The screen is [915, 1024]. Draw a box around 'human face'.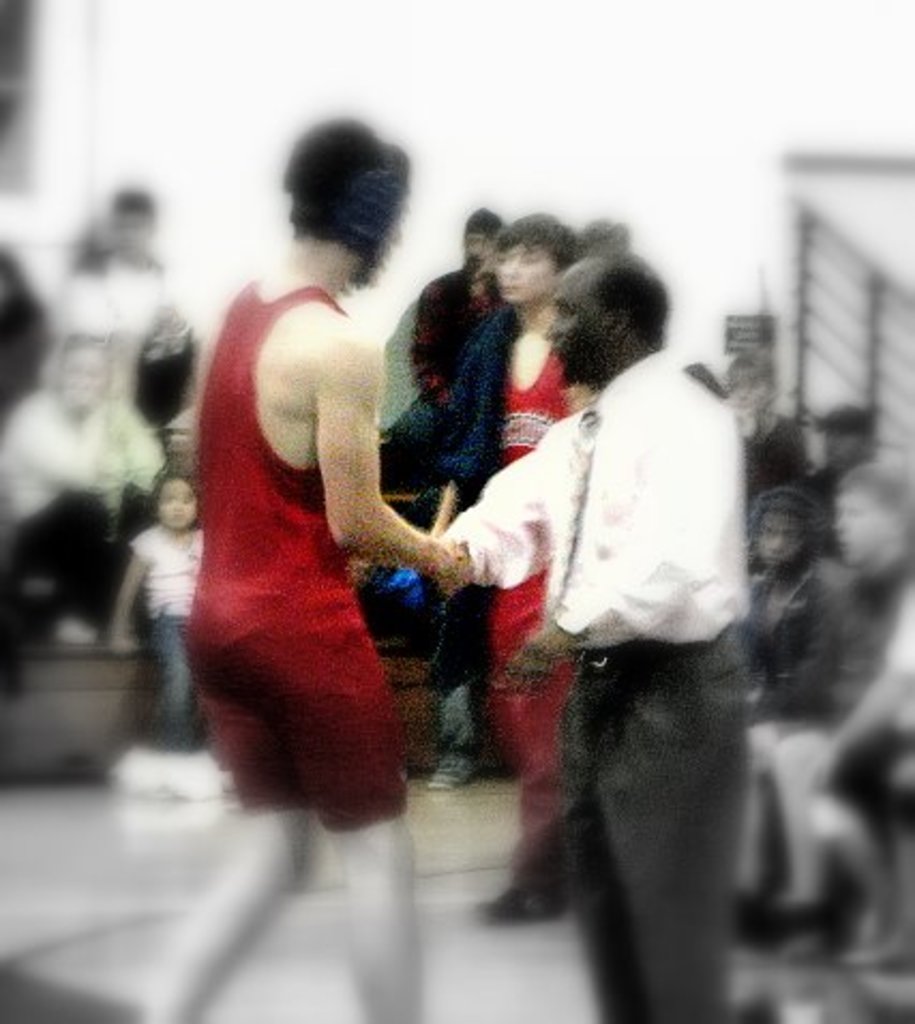
(756, 527, 795, 574).
